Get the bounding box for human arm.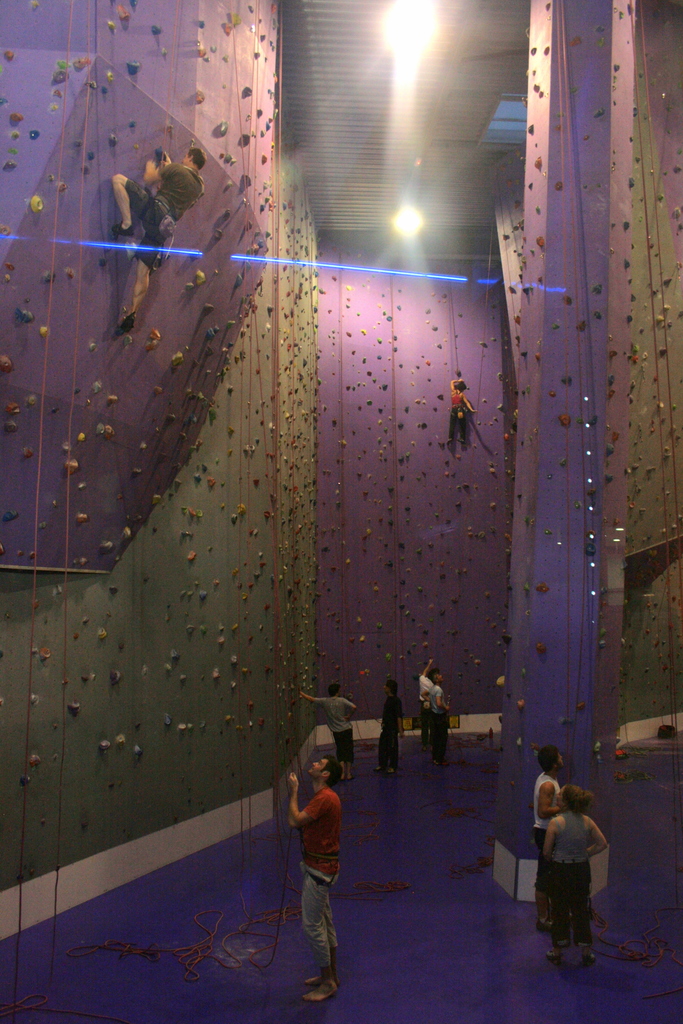
locate(141, 158, 181, 186).
